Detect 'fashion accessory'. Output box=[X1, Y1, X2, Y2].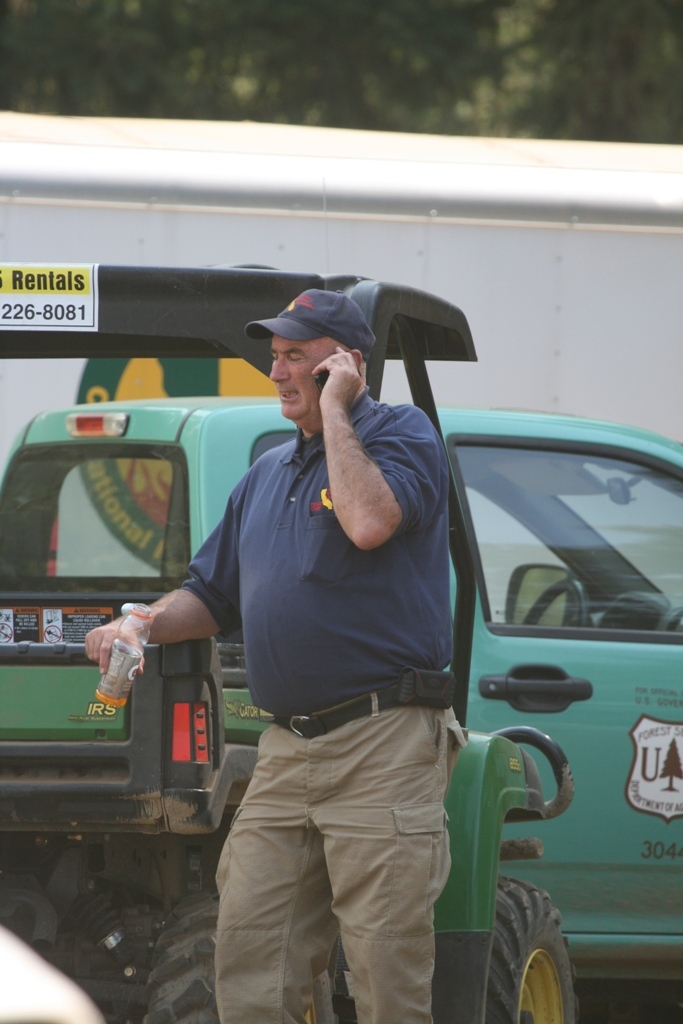
box=[398, 668, 457, 718].
